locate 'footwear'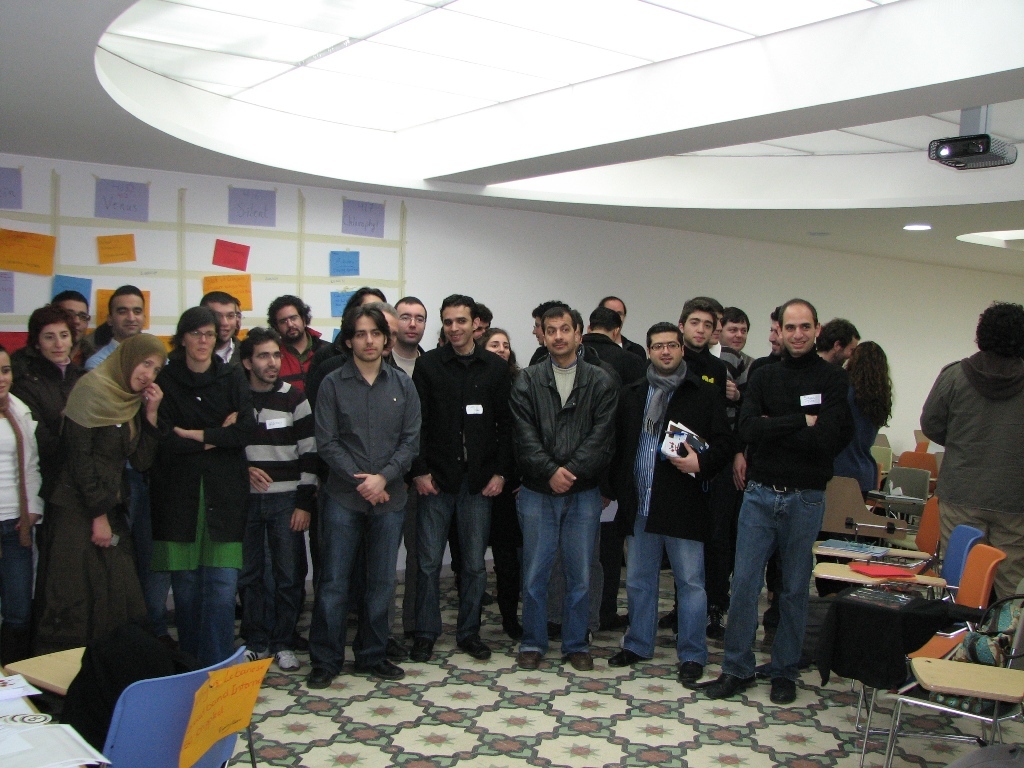
276/648/300/669
